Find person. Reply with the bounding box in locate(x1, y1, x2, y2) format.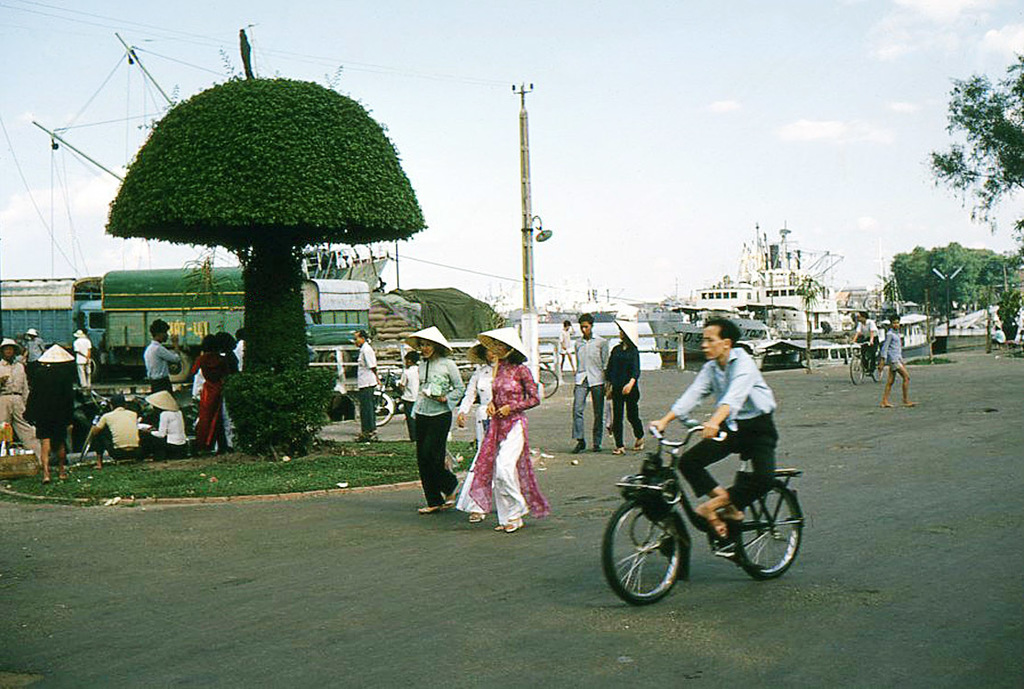
locate(984, 323, 1005, 347).
